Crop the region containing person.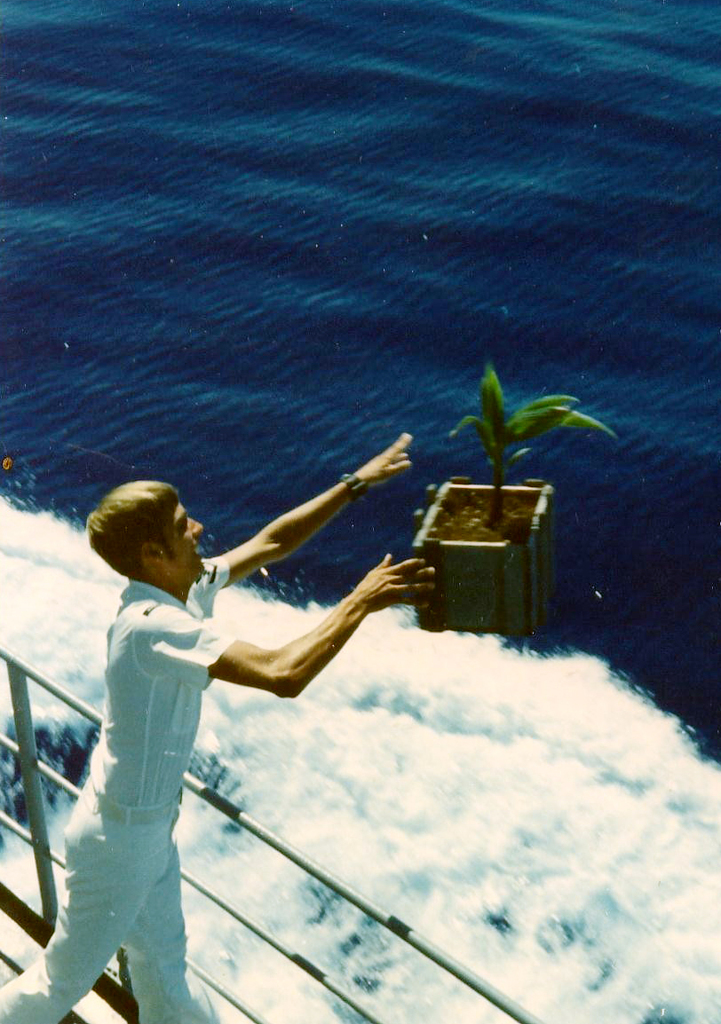
Crop region: box(53, 398, 444, 975).
